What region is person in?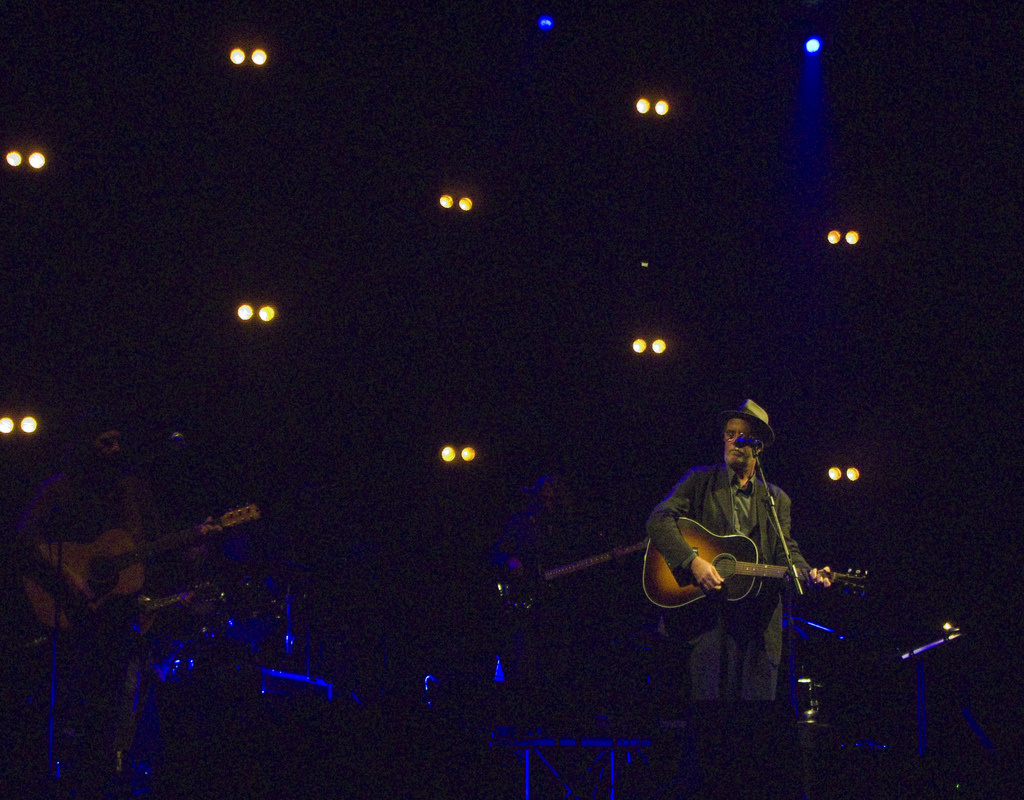
671 395 826 703.
